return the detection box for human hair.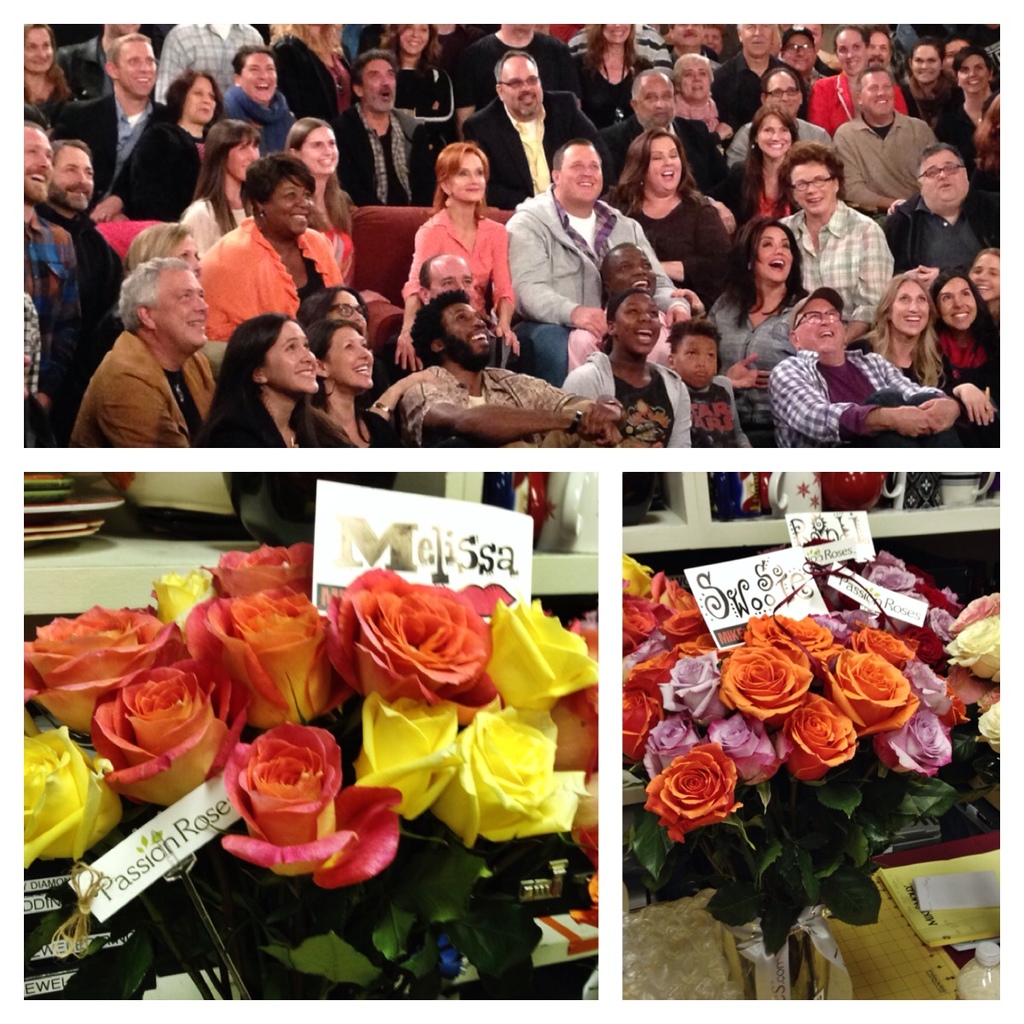
230:44:274:79.
